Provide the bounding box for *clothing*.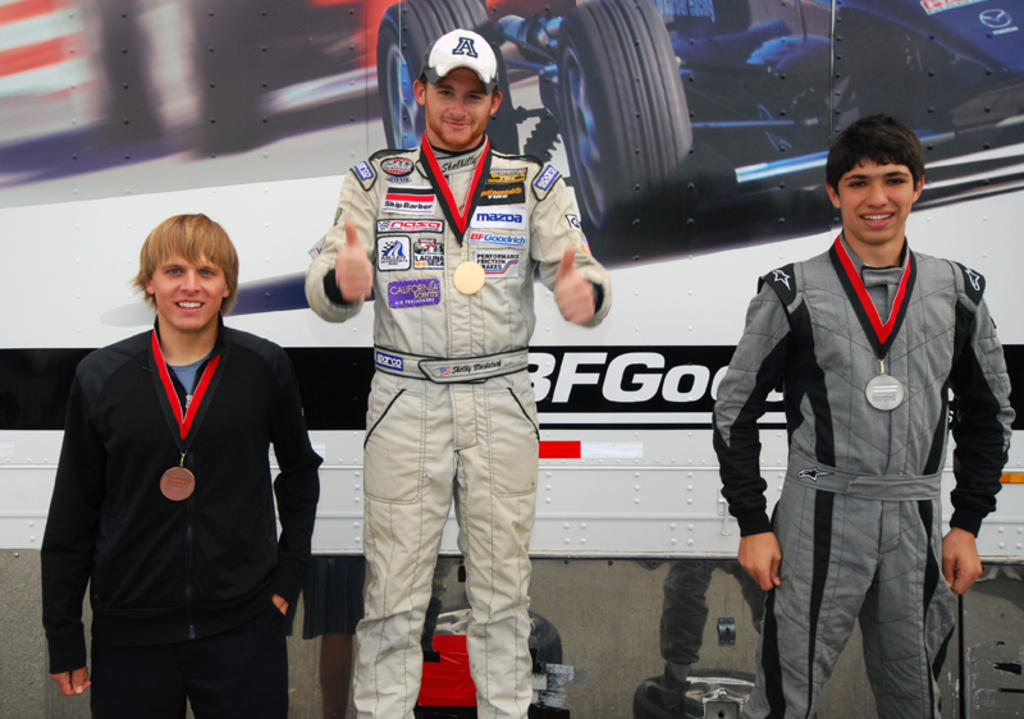
box(42, 322, 323, 718).
